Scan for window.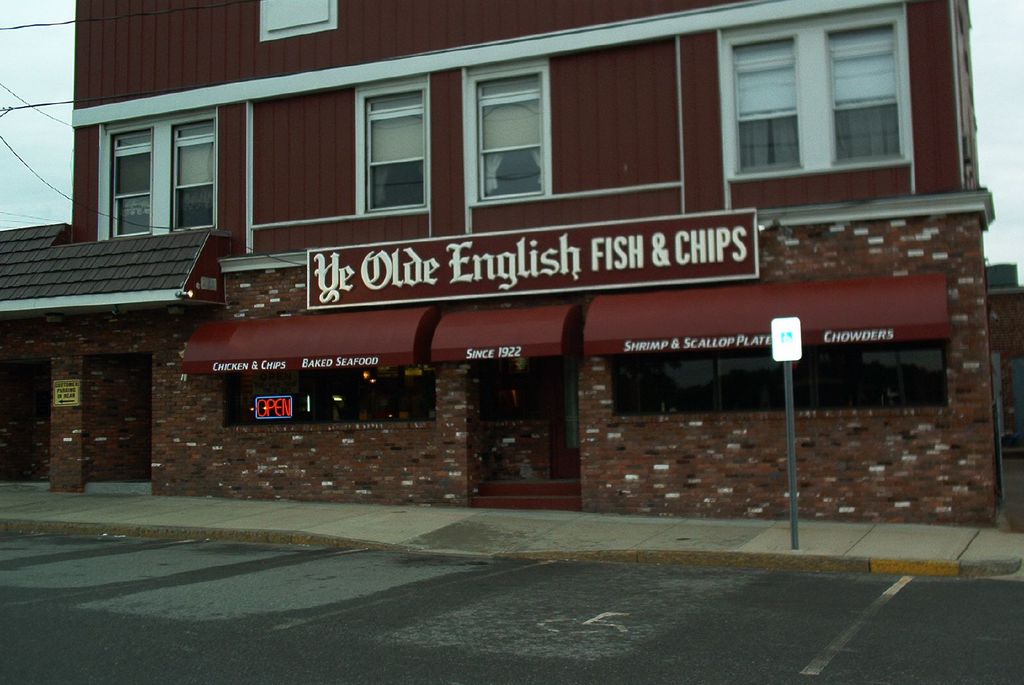
Scan result: 714 8 931 187.
